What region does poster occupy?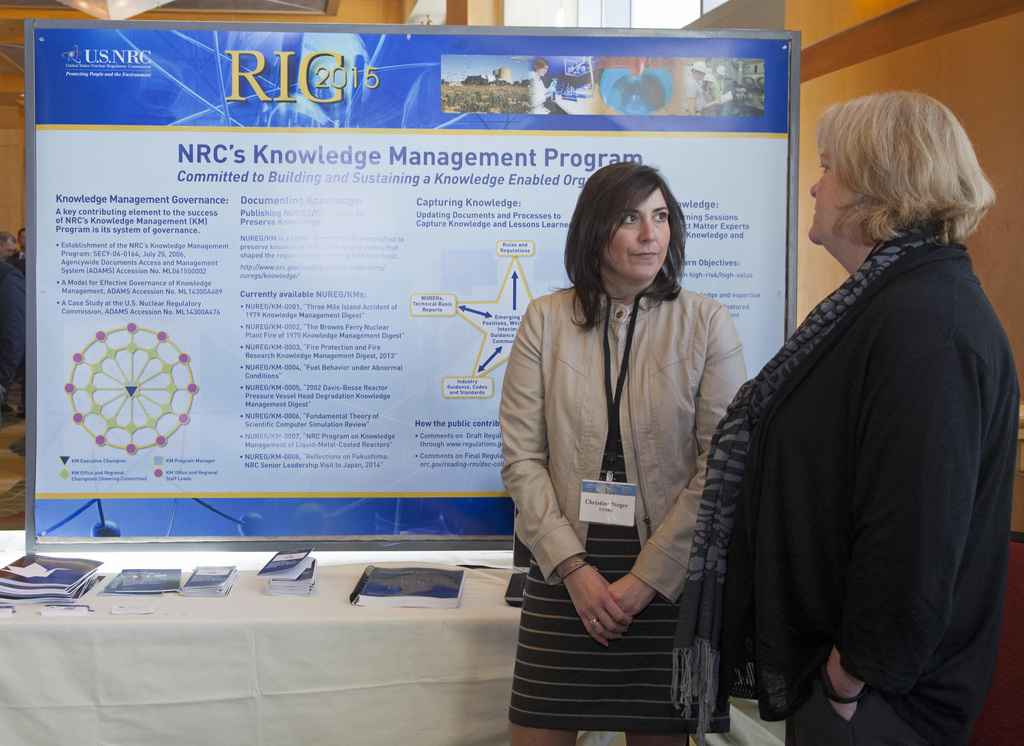
box=[38, 31, 789, 540].
